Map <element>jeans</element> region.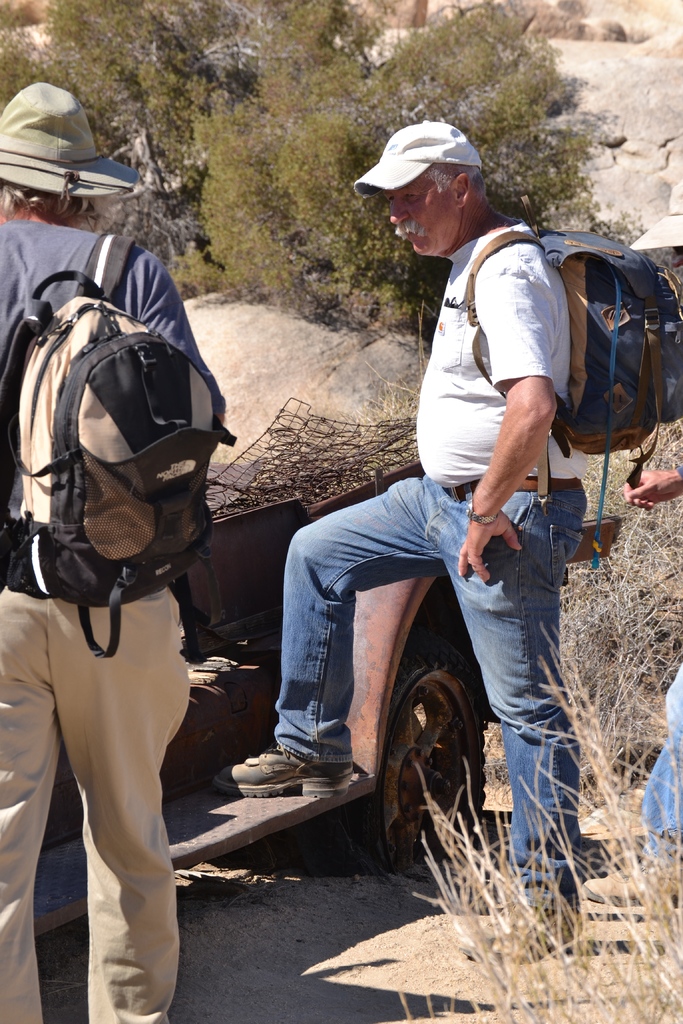
Mapped to l=272, t=467, r=588, b=890.
